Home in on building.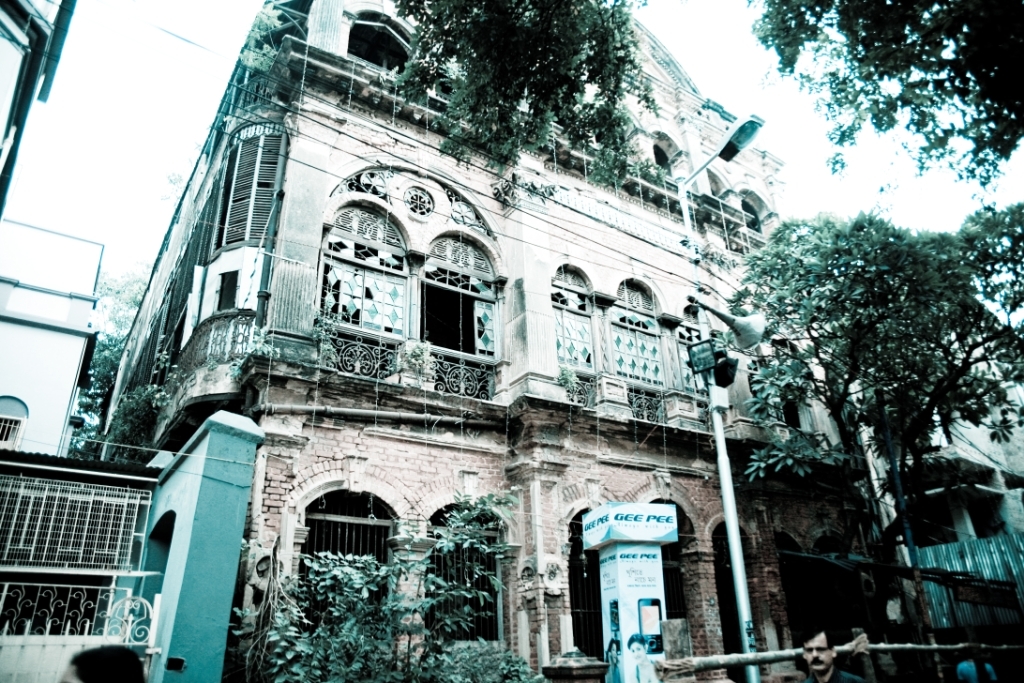
Homed in at detection(98, 0, 937, 682).
